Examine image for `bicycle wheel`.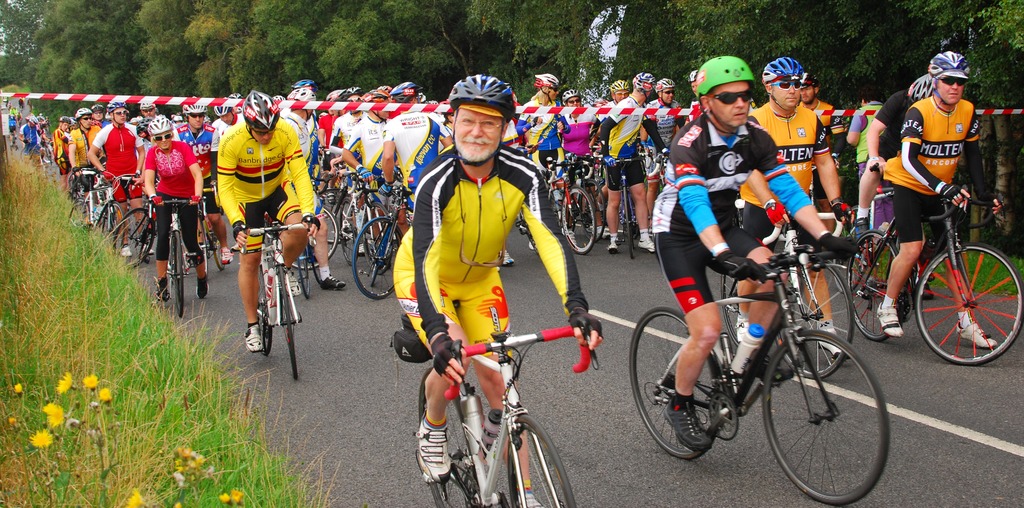
Examination result: crop(205, 236, 217, 314).
